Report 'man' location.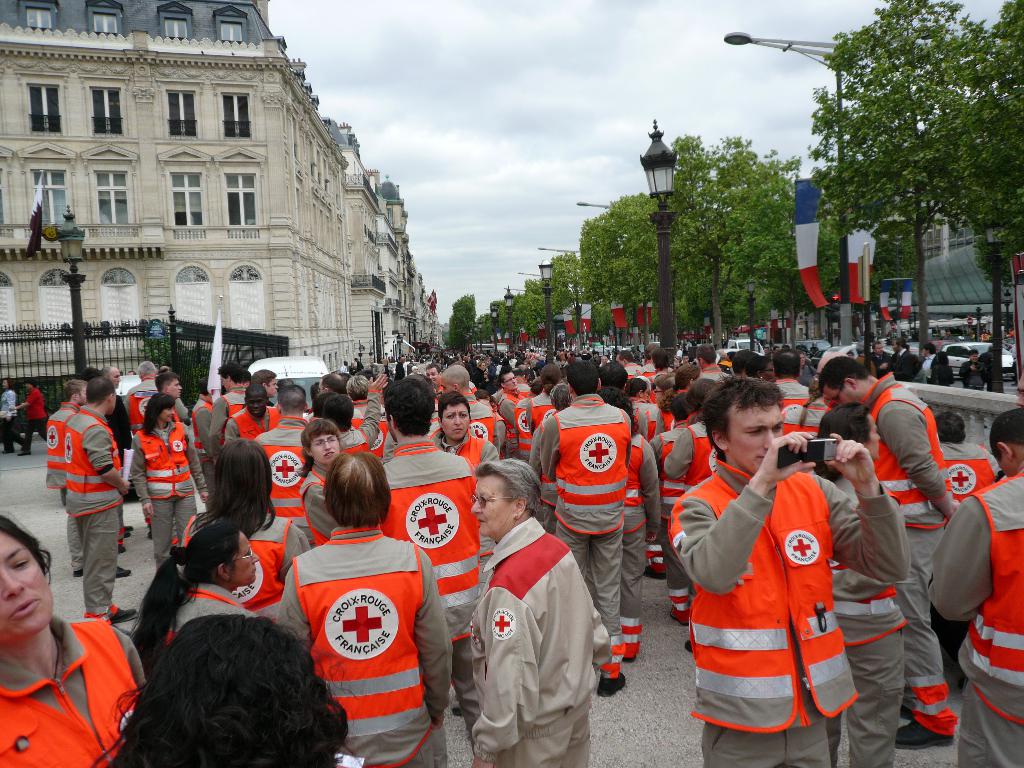
Report: rect(259, 381, 320, 541).
